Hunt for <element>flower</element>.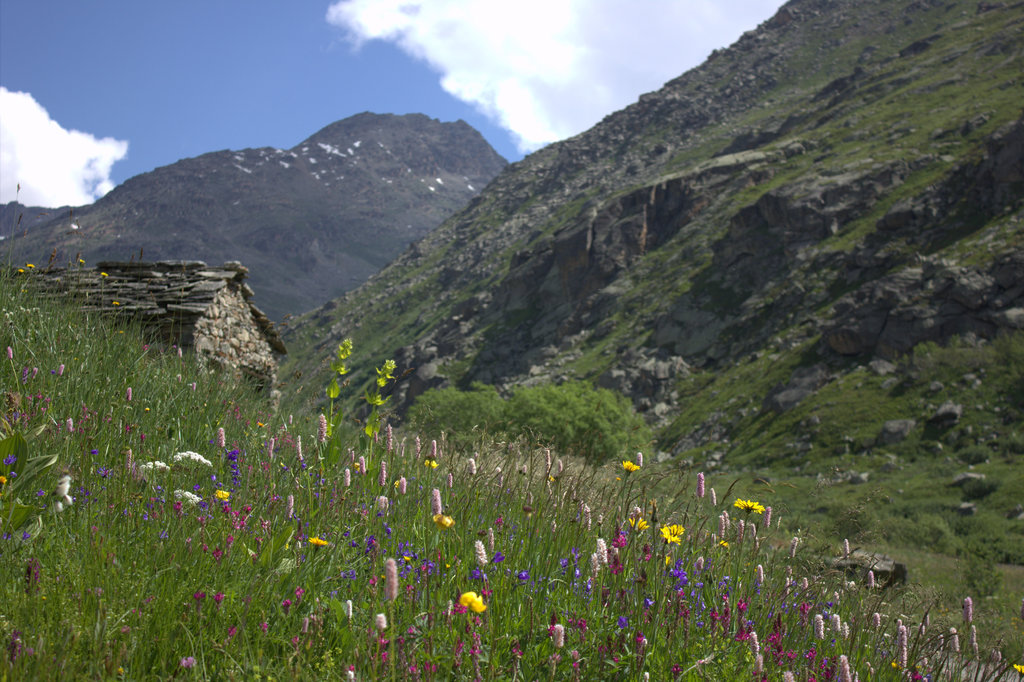
Hunted down at 99 272 108 277.
